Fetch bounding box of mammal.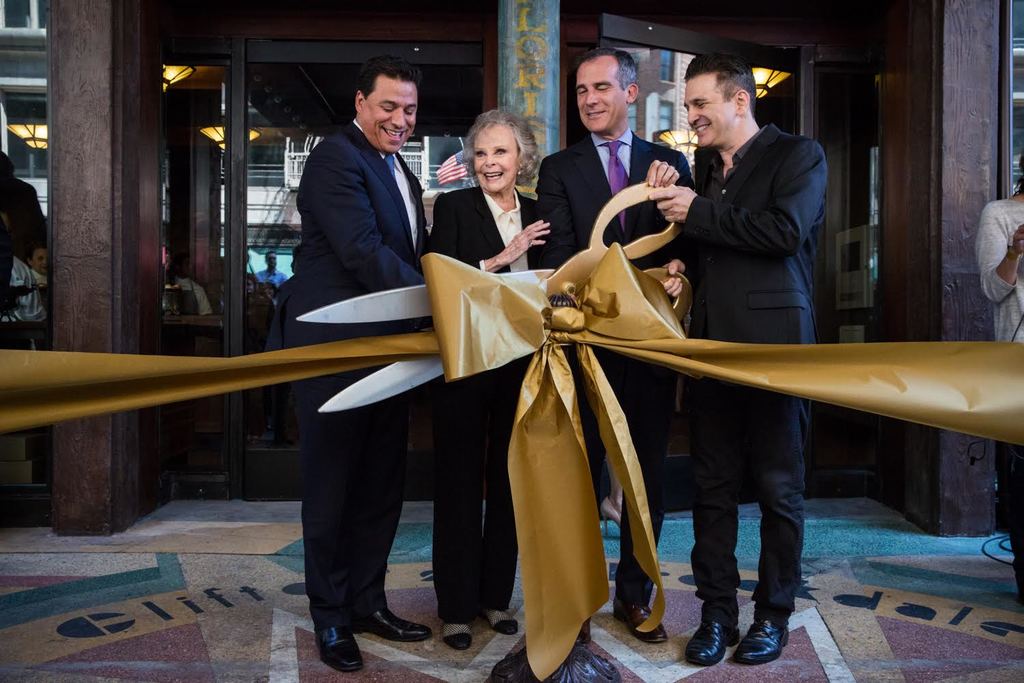
Bbox: region(29, 242, 49, 278).
